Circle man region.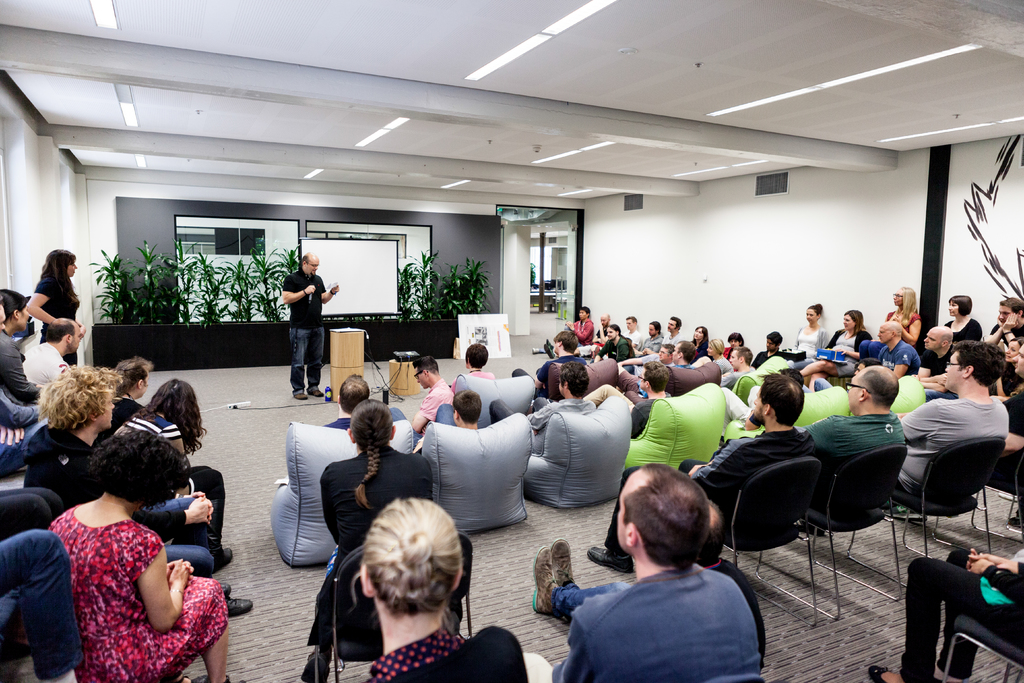
Region: Rect(621, 316, 641, 346).
